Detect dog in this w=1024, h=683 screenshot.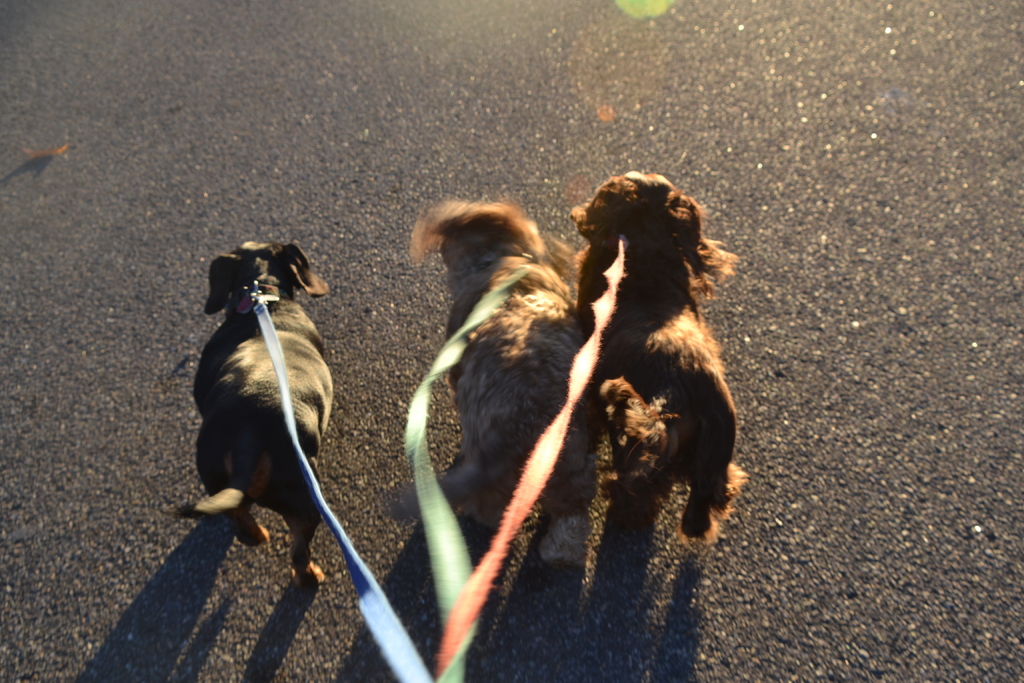
Detection: [left=173, top=239, right=330, bottom=587].
